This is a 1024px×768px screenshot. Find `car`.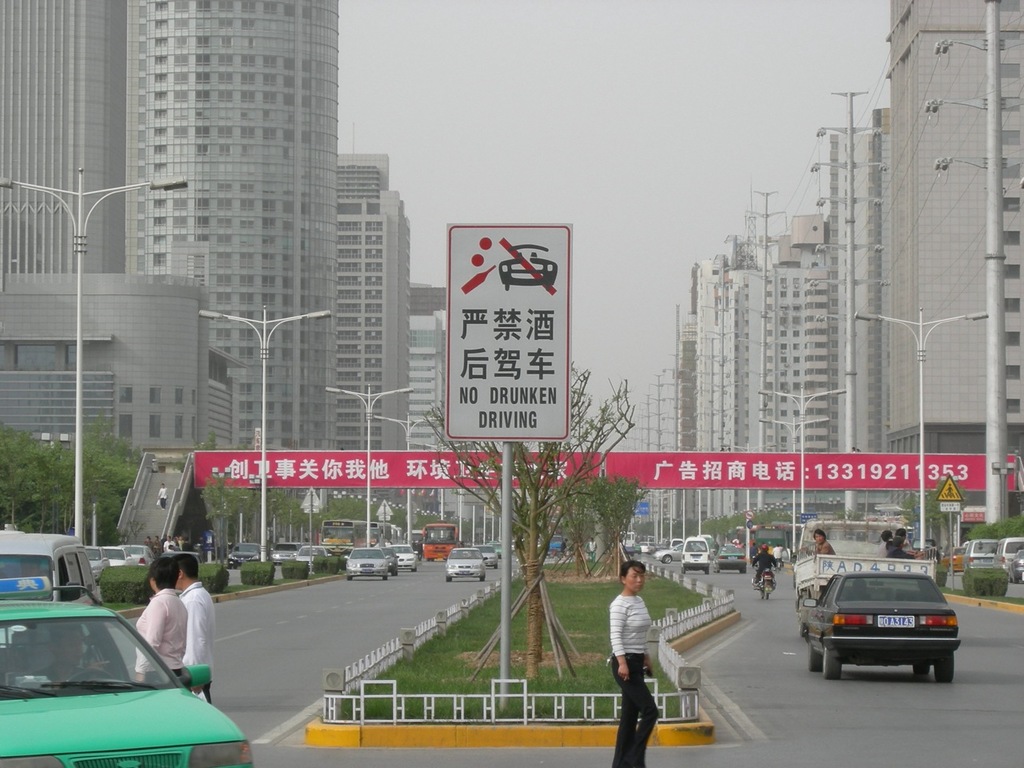
Bounding box: Rect(709, 544, 749, 574).
